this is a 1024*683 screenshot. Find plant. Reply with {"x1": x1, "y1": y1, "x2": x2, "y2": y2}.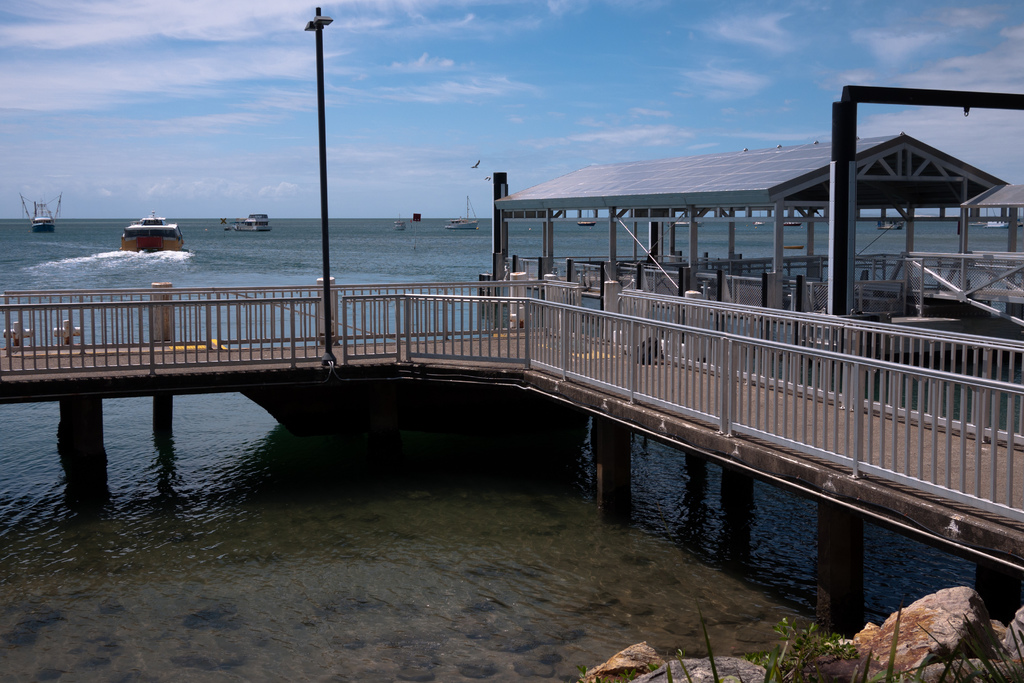
{"x1": 657, "y1": 650, "x2": 691, "y2": 682}.
